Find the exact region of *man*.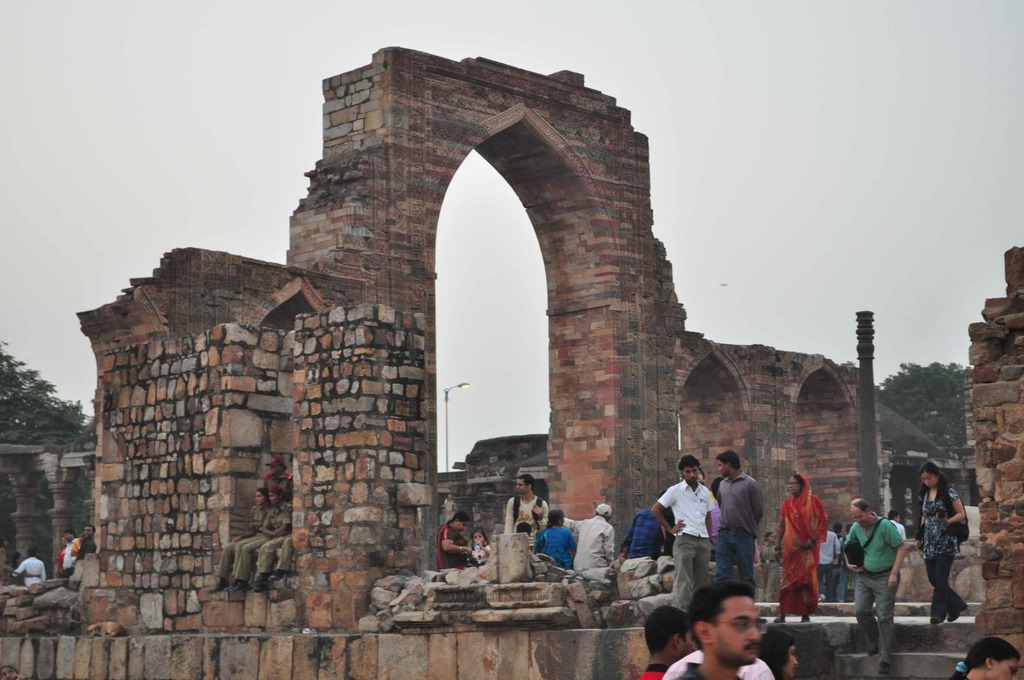
Exact region: x1=638 y1=608 x2=688 y2=679.
